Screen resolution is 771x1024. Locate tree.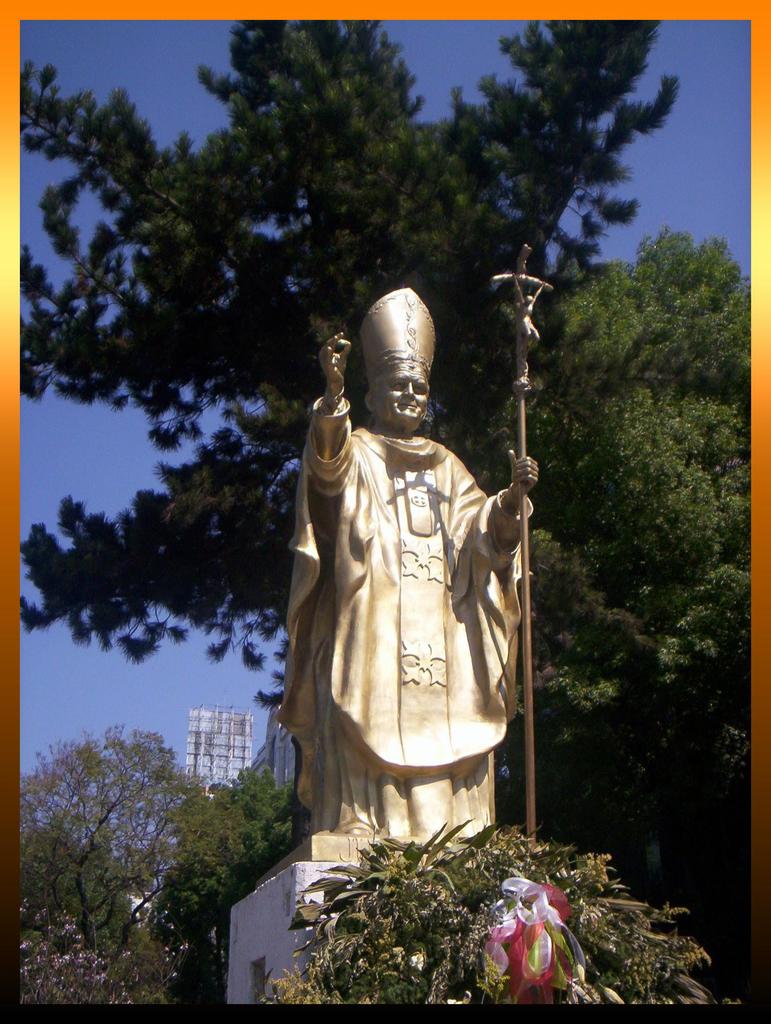
l=6, t=22, r=681, b=705.
